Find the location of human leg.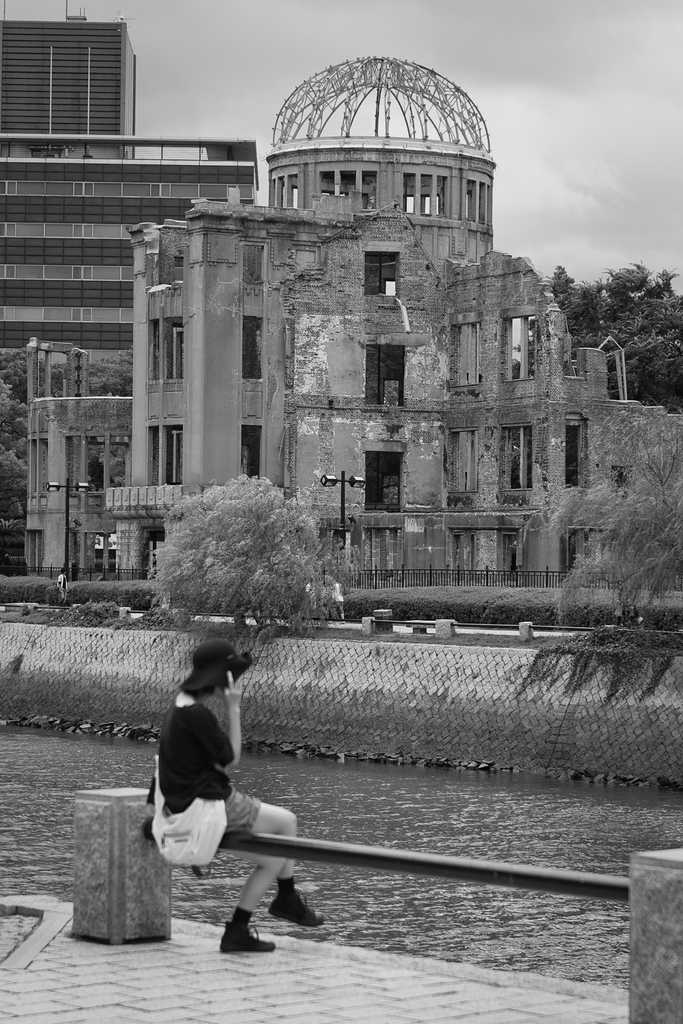
Location: l=213, t=797, r=331, b=948.
